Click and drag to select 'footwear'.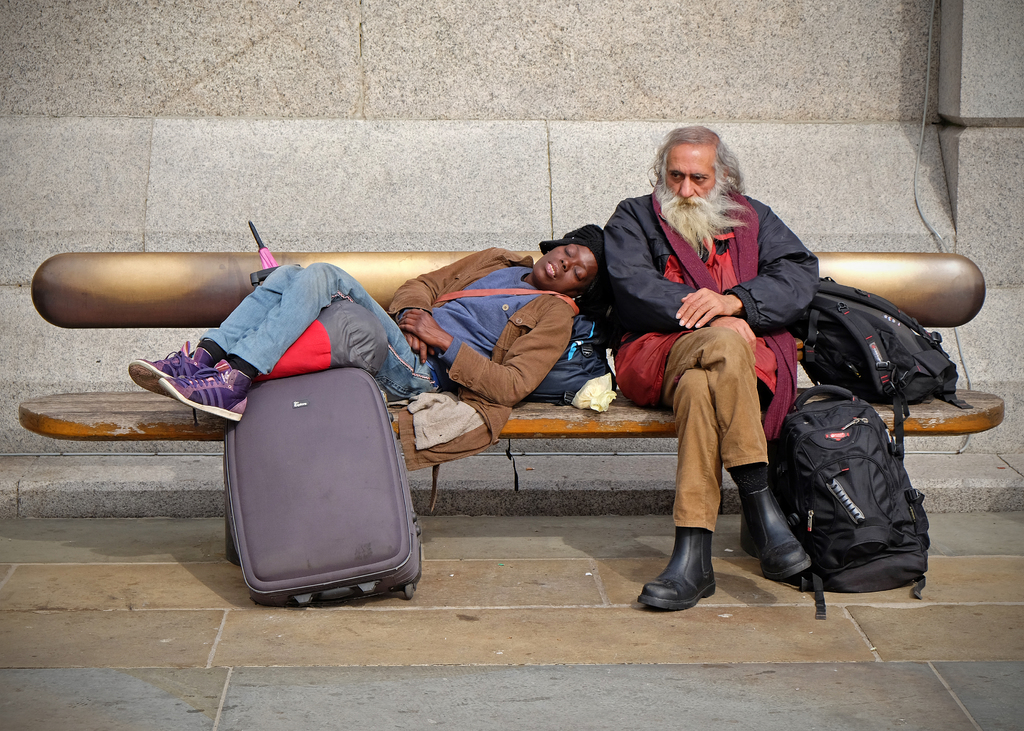
Selection: region(124, 333, 215, 398).
